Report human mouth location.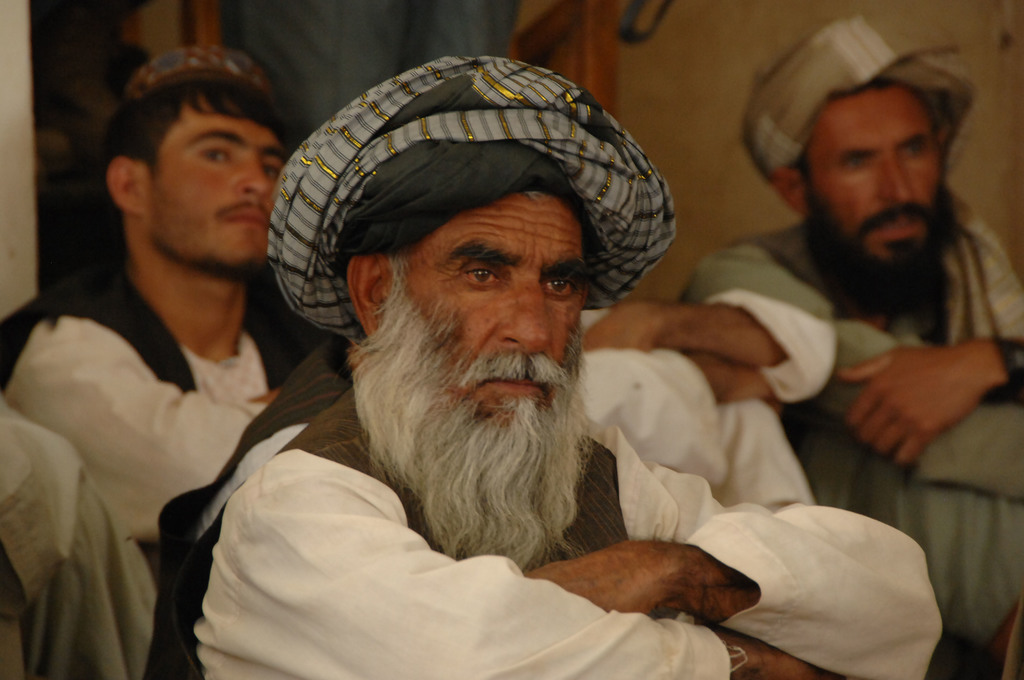
Report: <box>464,360,548,413</box>.
